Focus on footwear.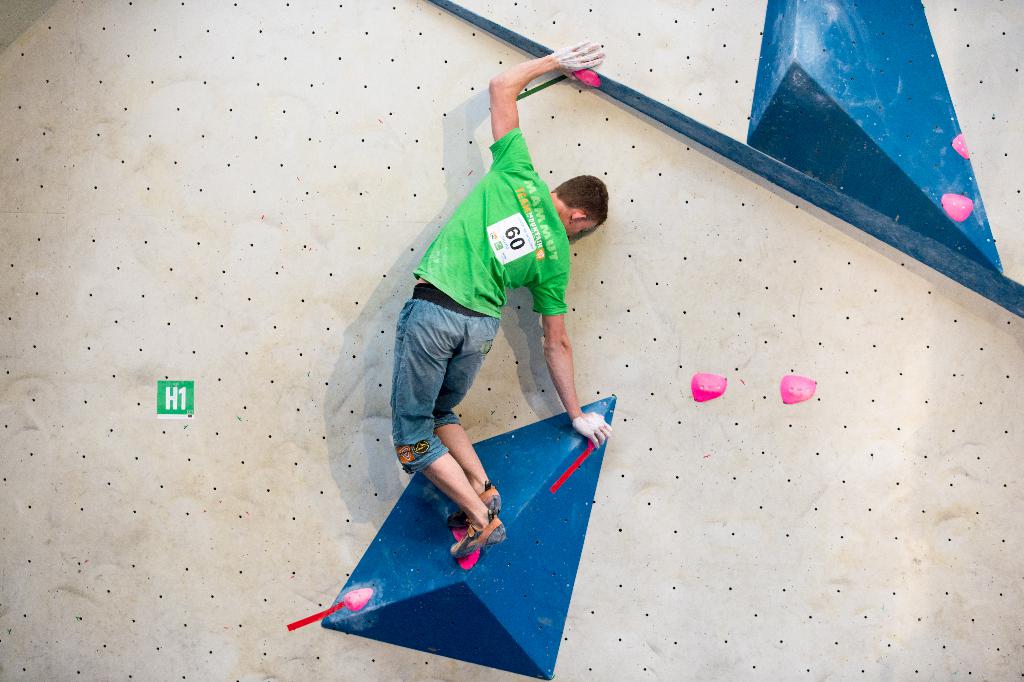
Focused at (left=453, top=518, right=506, bottom=554).
